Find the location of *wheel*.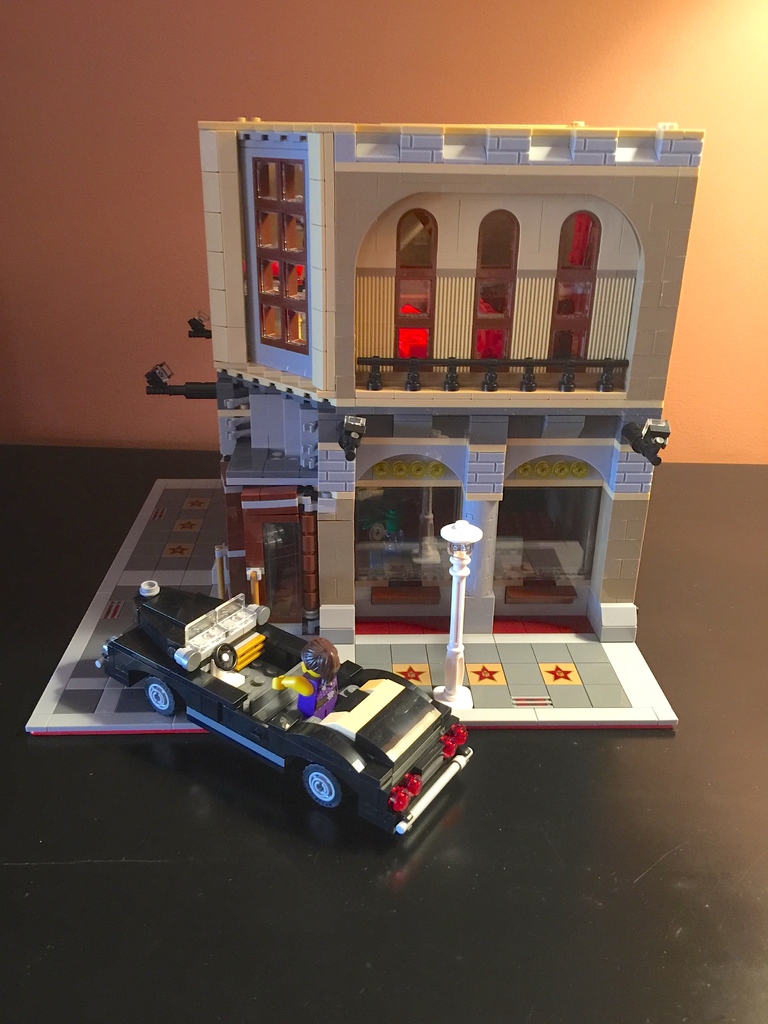
Location: (142, 678, 177, 721).
